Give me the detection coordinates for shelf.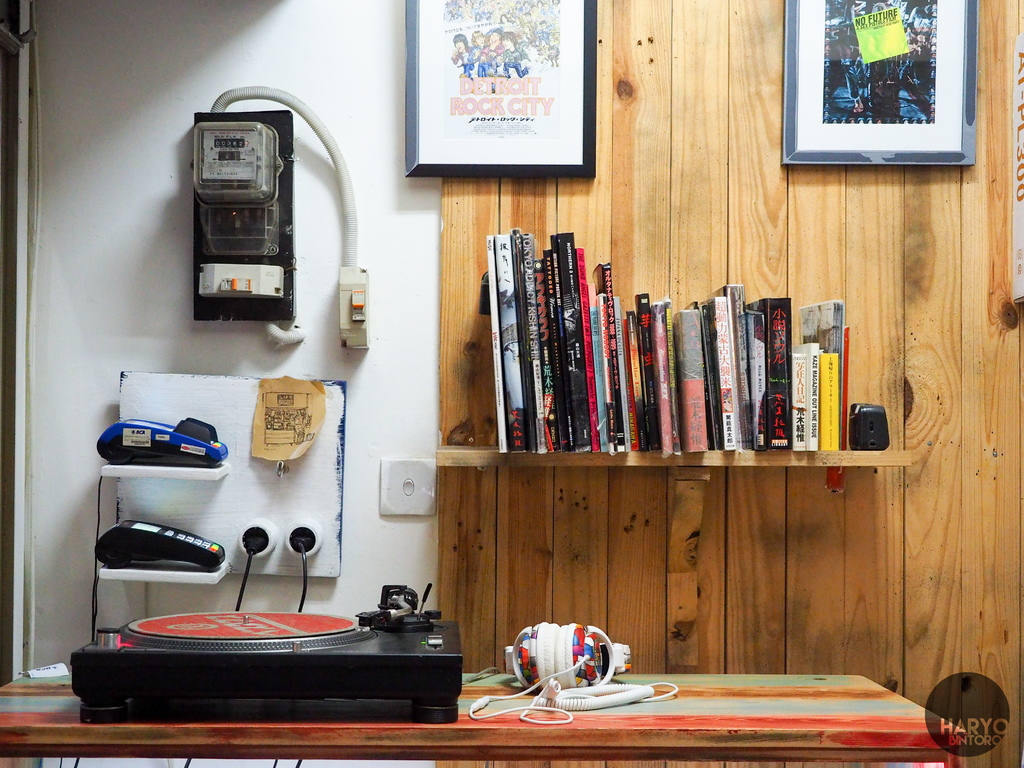
<box>93,564,235,580</box>.
